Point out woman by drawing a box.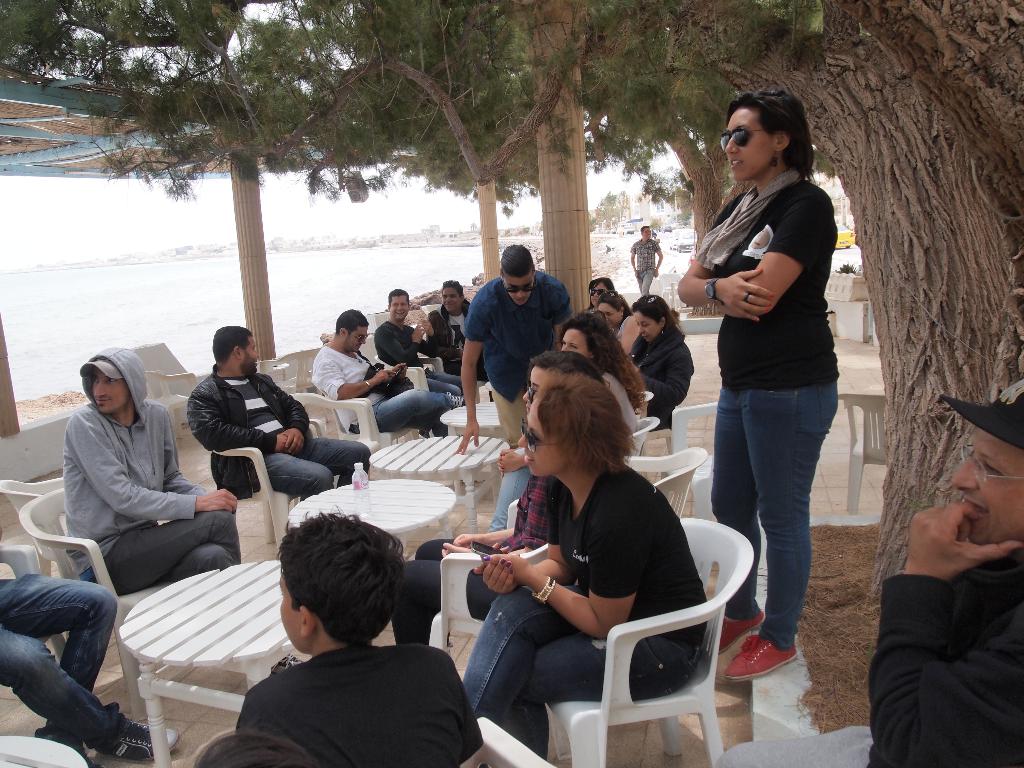
bbox=[460, 373, 714, 759].
